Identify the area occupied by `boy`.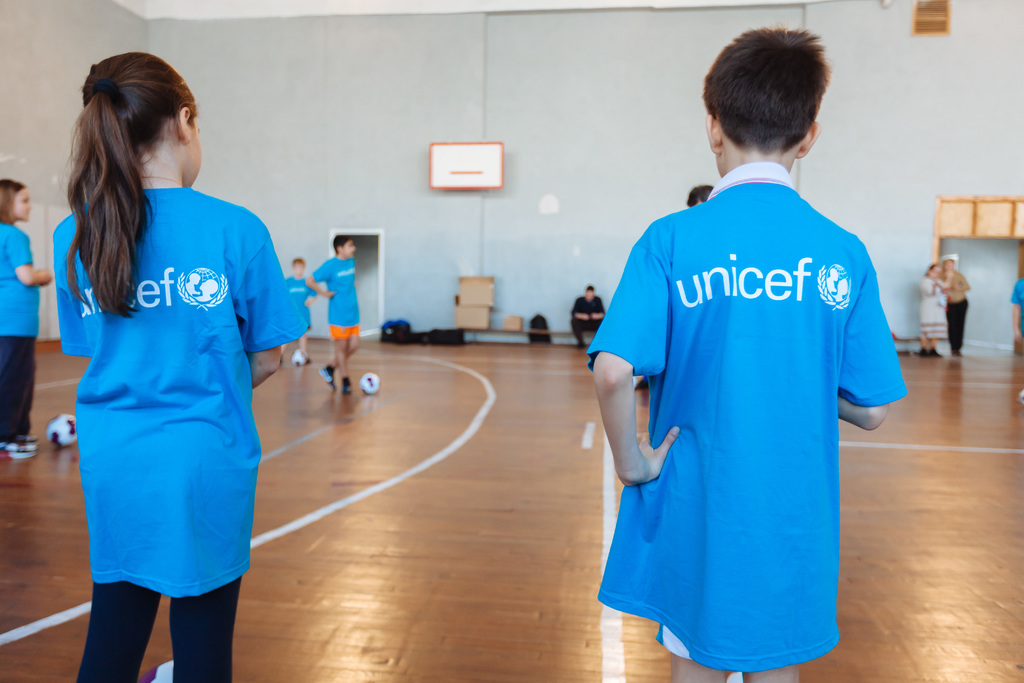
Area: x1=588, y1=36, x2=903, y2=668.
